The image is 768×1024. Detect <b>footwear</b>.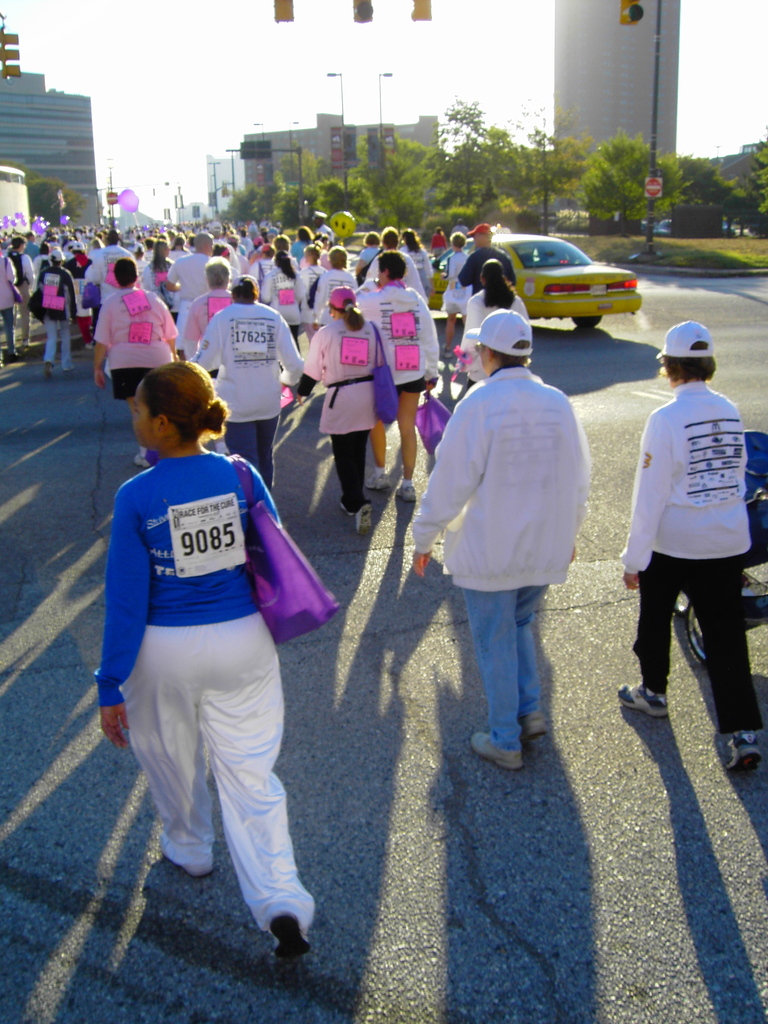
Detection: [left=520, top=709, right=548, bottom=735].
